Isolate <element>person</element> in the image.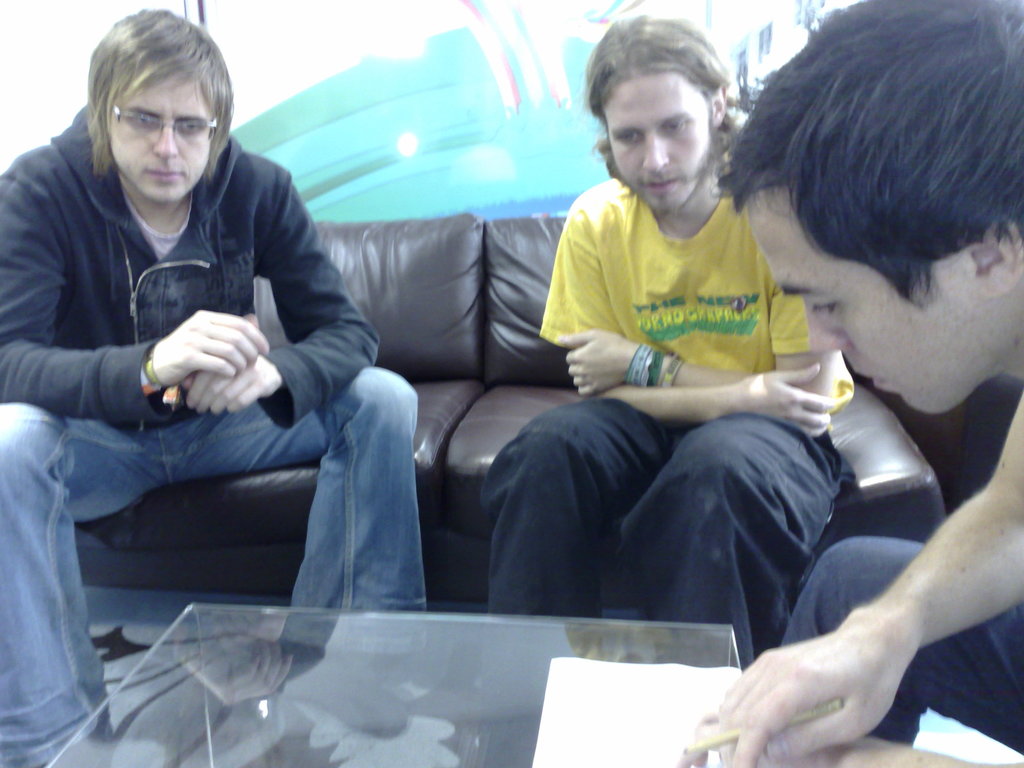
Isolated region: 518, 31, 822, 654.
